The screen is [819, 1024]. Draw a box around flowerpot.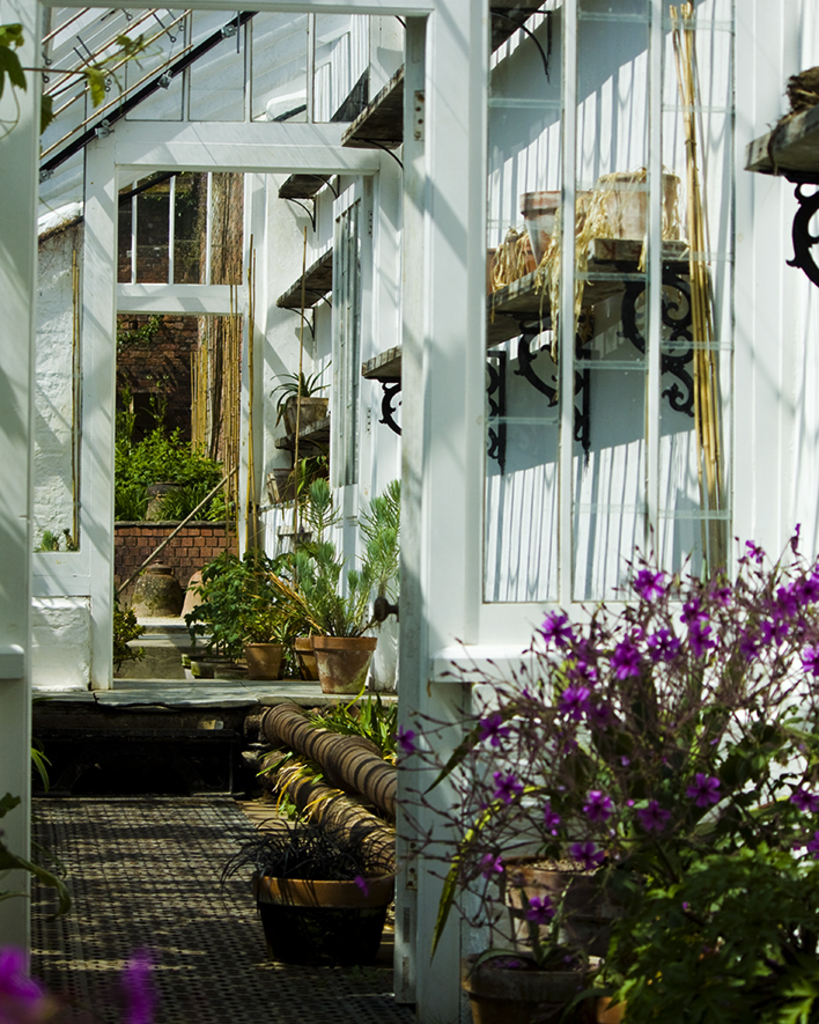
<region>471, 933, 599, 1023</region>.
